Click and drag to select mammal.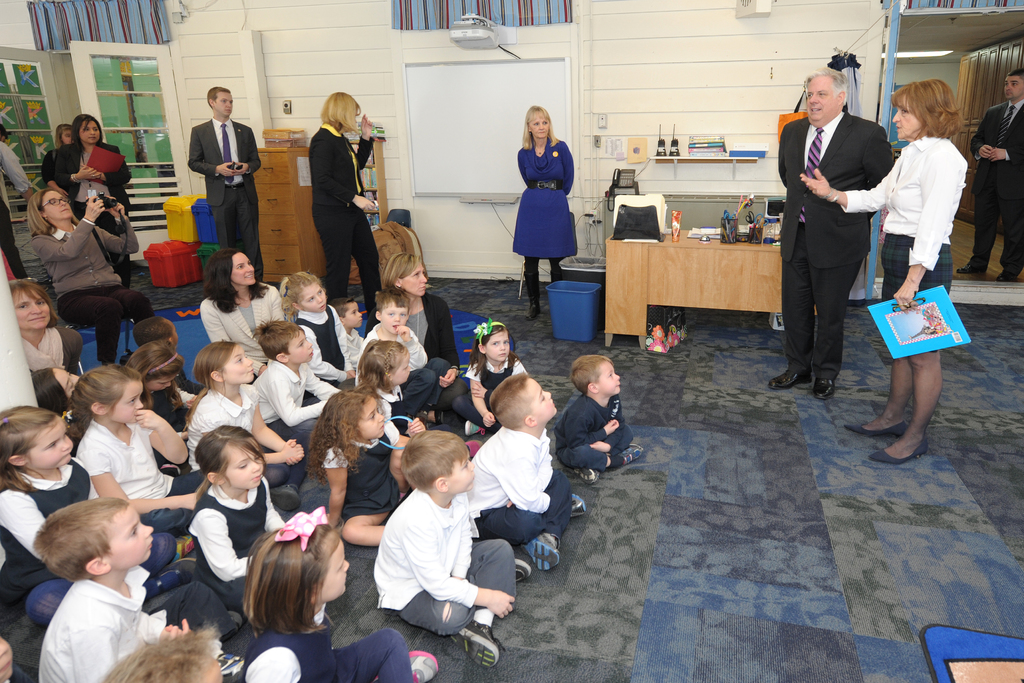
Selection: pyautogui.locateOnScreen(799, 79, 967, 465).
